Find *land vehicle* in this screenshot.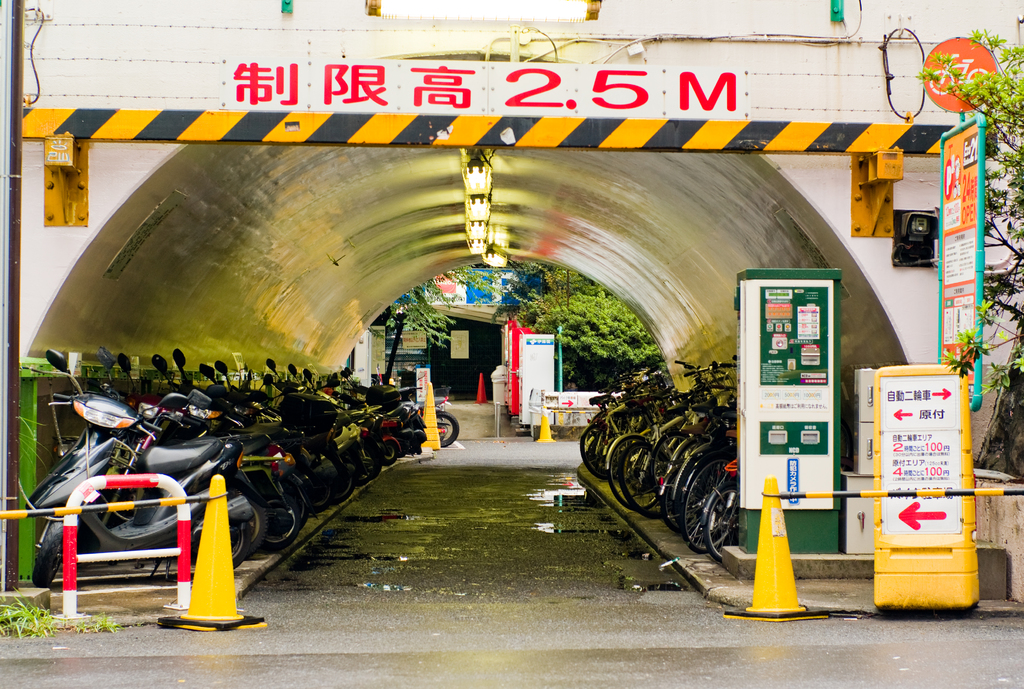
The bounding box for *land vehicle* is 26/345/253/590.
